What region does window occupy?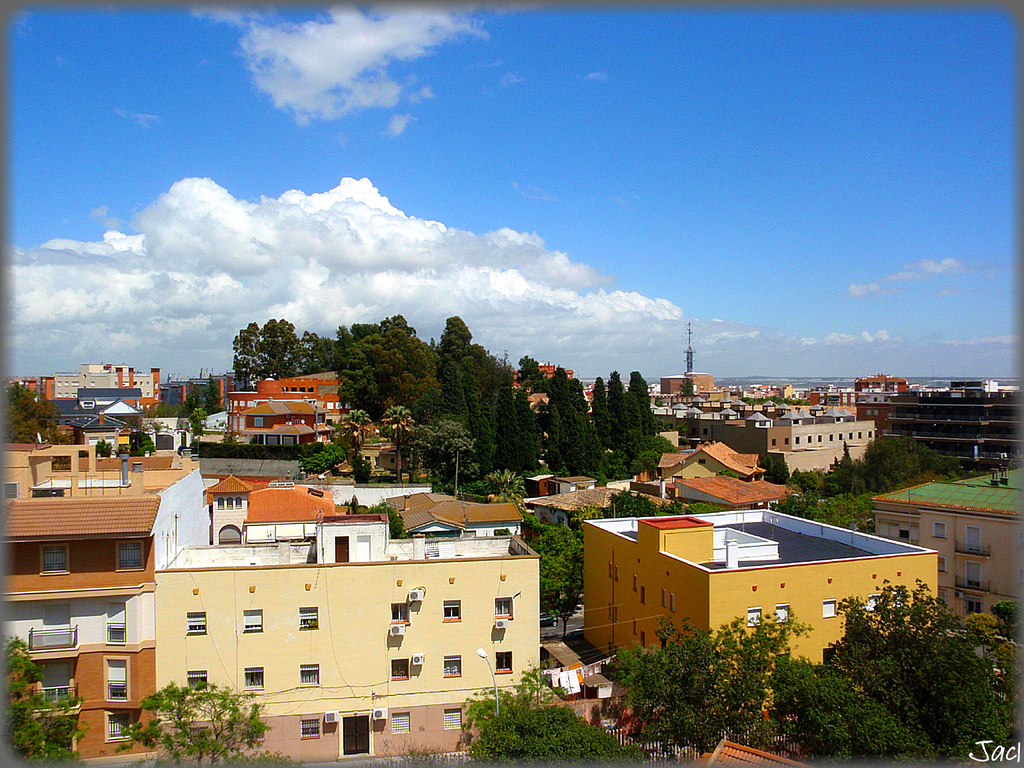
select_region(936, 522, 945, 542).
